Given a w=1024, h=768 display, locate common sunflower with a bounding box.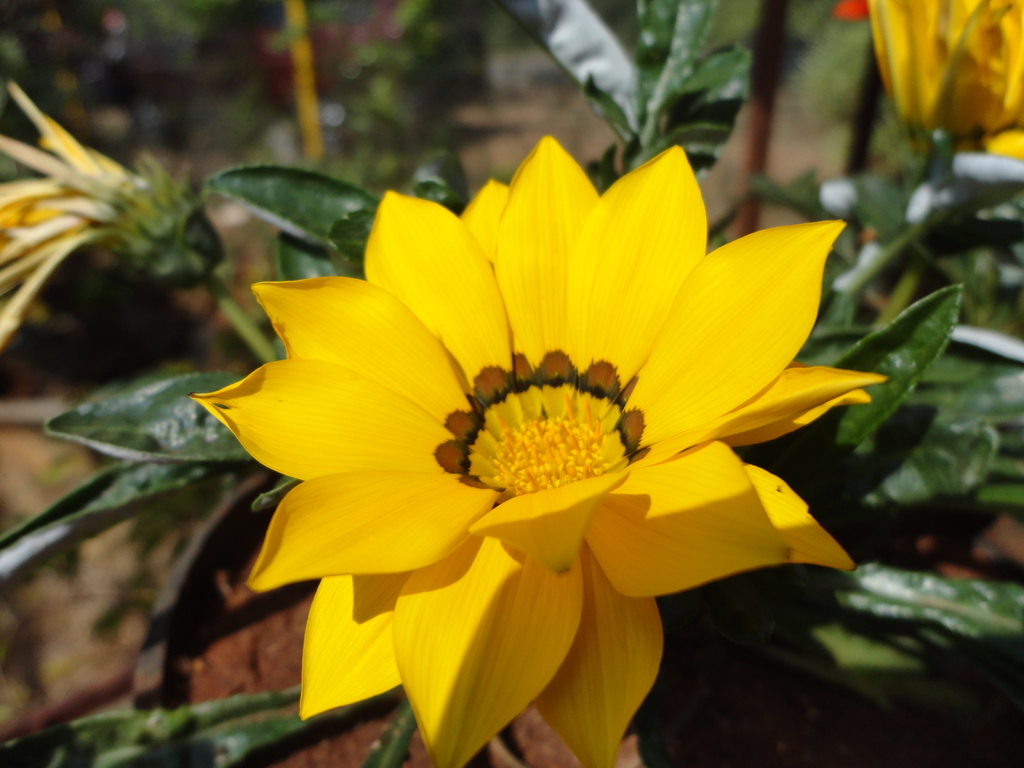
Located: detection(230, 173, 888, 767).
